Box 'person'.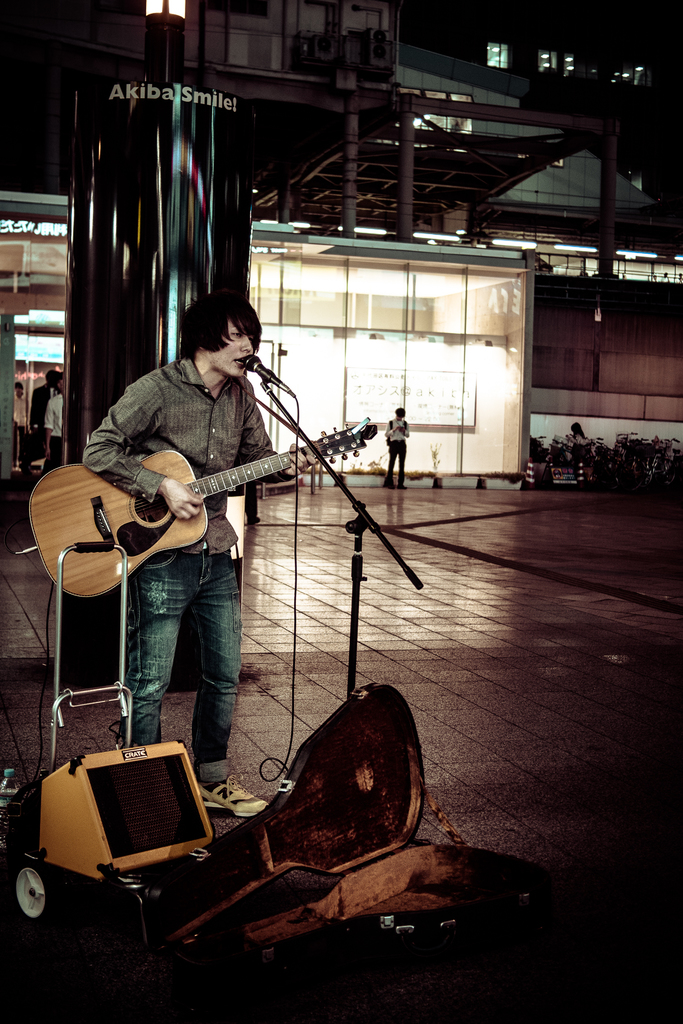
x1=12 y1=382 x2=29 y2=470.
